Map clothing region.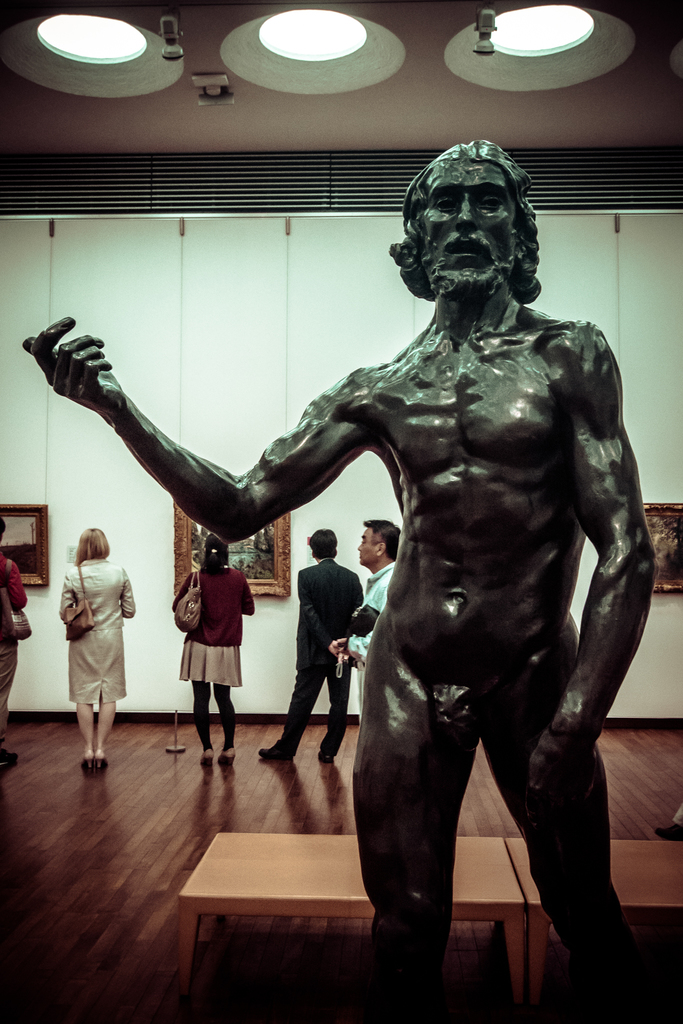
Mapped to bbox(174, 634, 236, 684).
